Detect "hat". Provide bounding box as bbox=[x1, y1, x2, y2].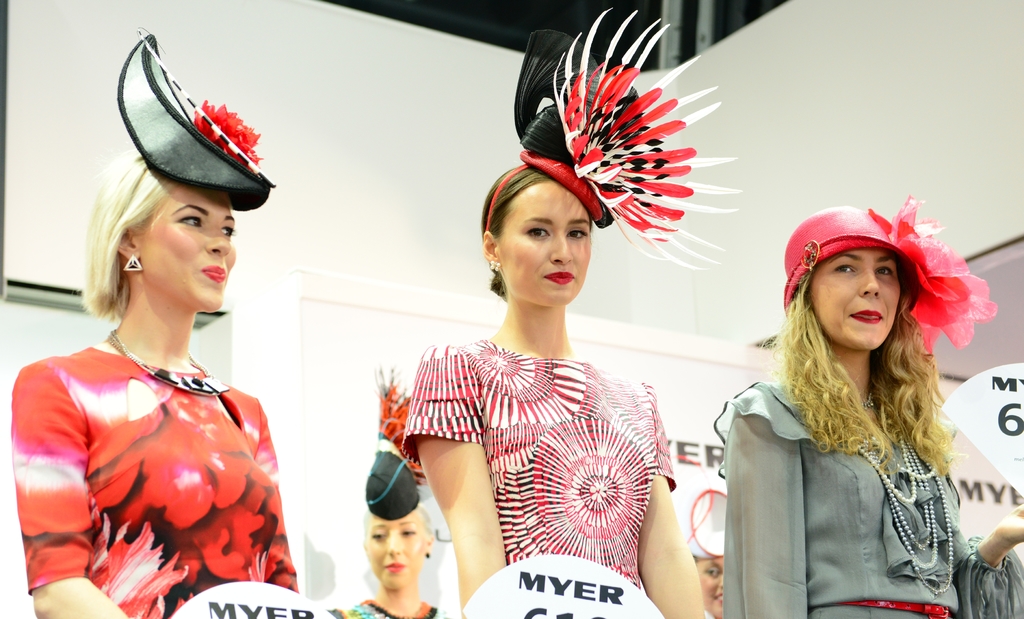
bbox=[781, 195, 998, 356].
